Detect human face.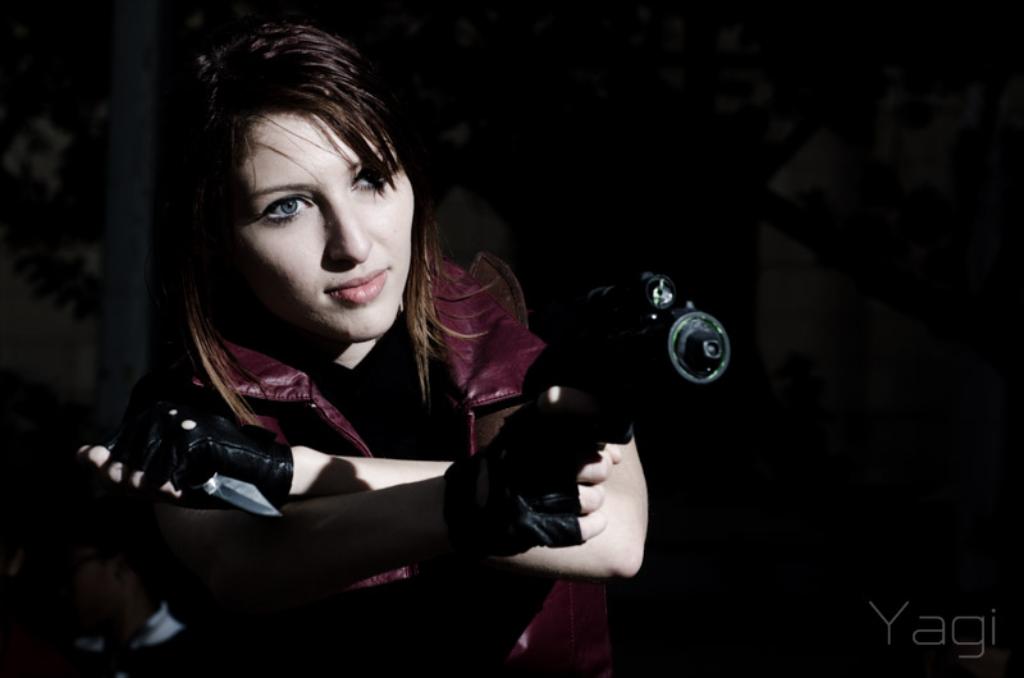
Detected at box(224, 114, 416, 335).
